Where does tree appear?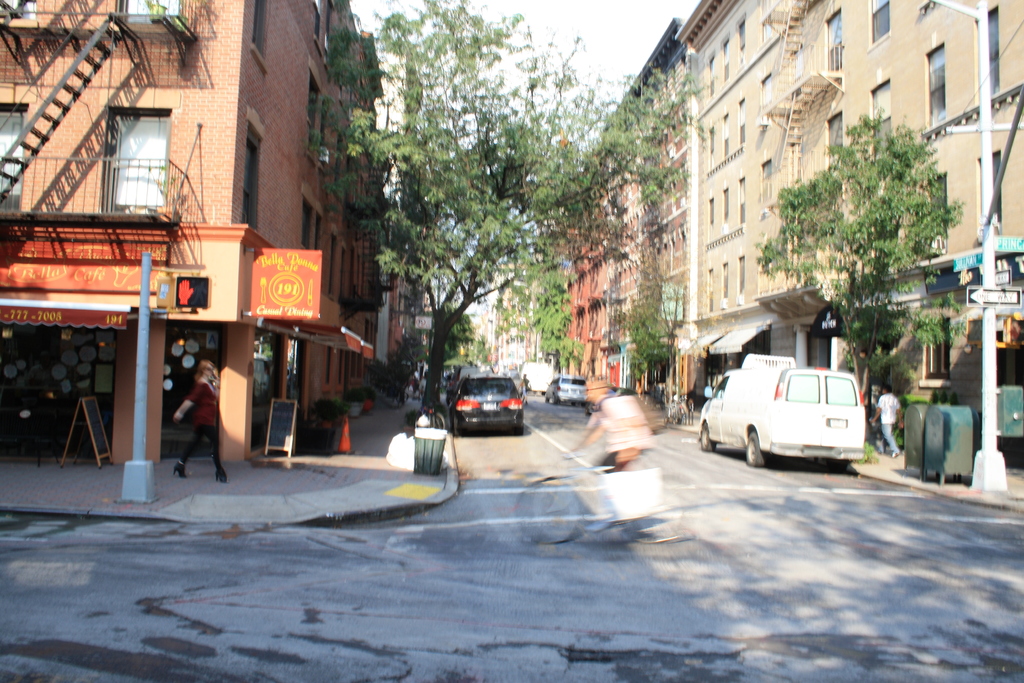
Appears at box(760, 110, 967, 408).
